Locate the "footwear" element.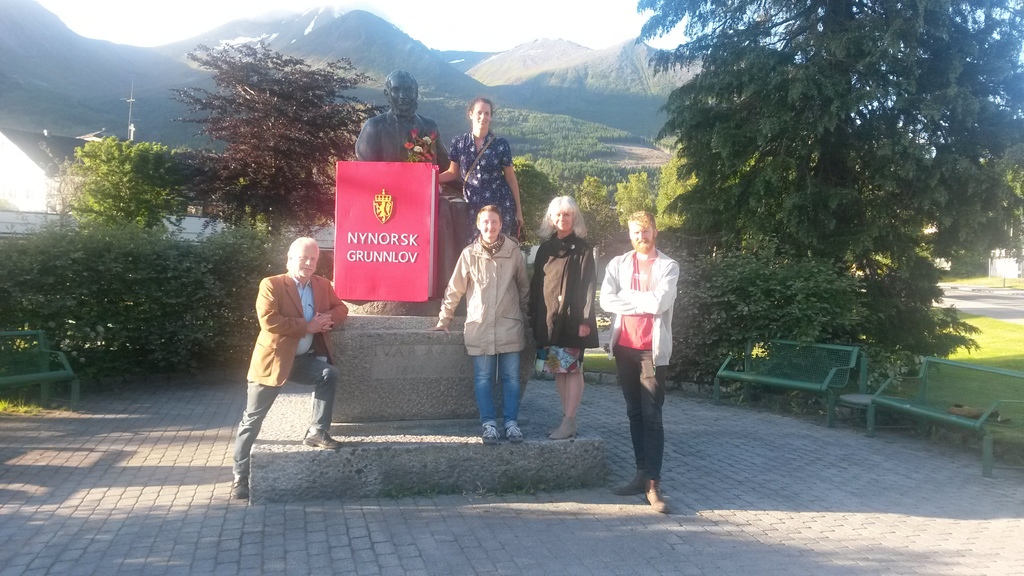
Element bbox: (left=547, top=414, right=573, bottom=435).
